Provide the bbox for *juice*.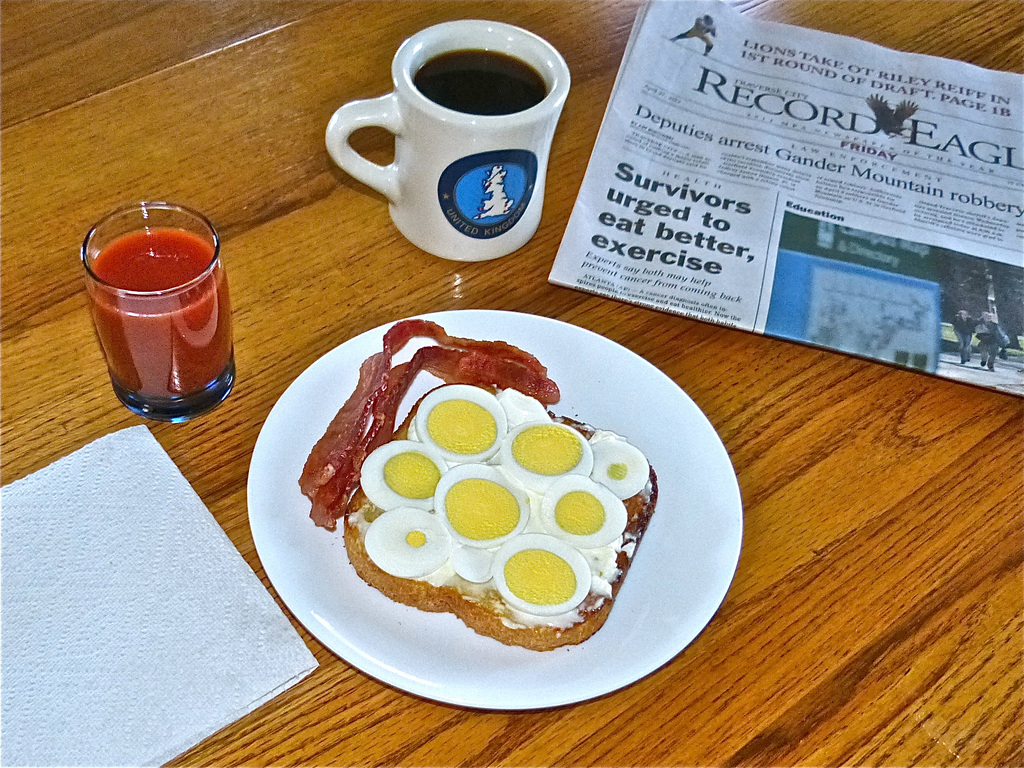
Rect(74, 228, 228, 409).
